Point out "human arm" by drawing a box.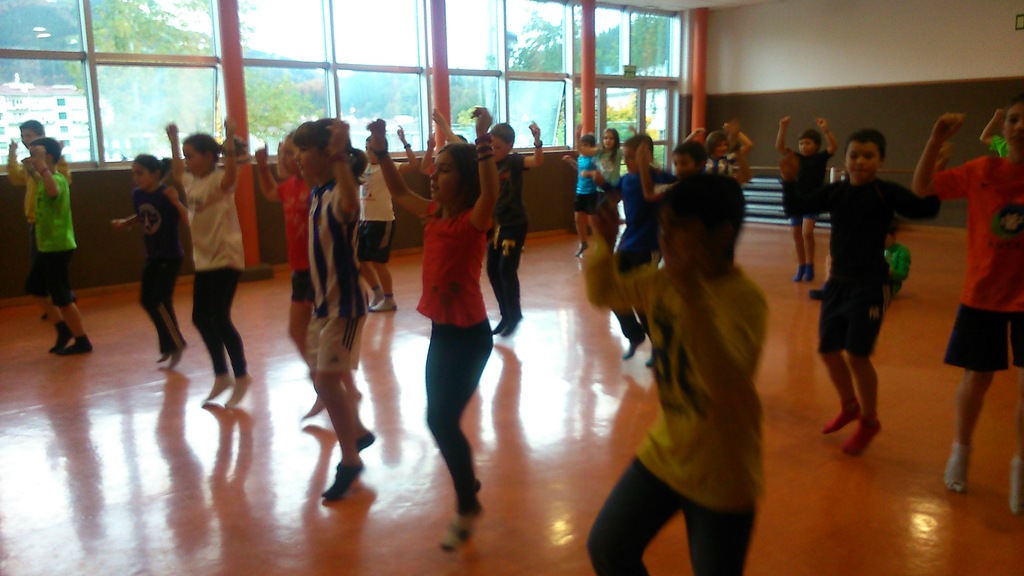
select_region(368, 120, 430, 218).
